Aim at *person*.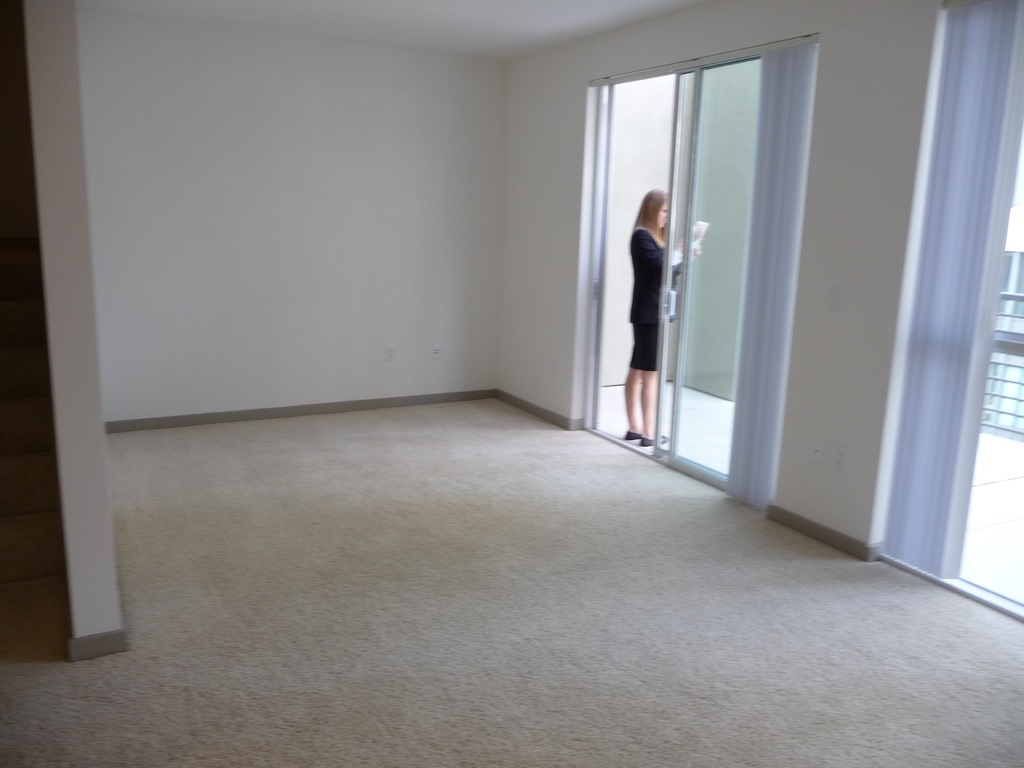
Aimed at [x1=621, y1=160, x2=700, y2=458].
